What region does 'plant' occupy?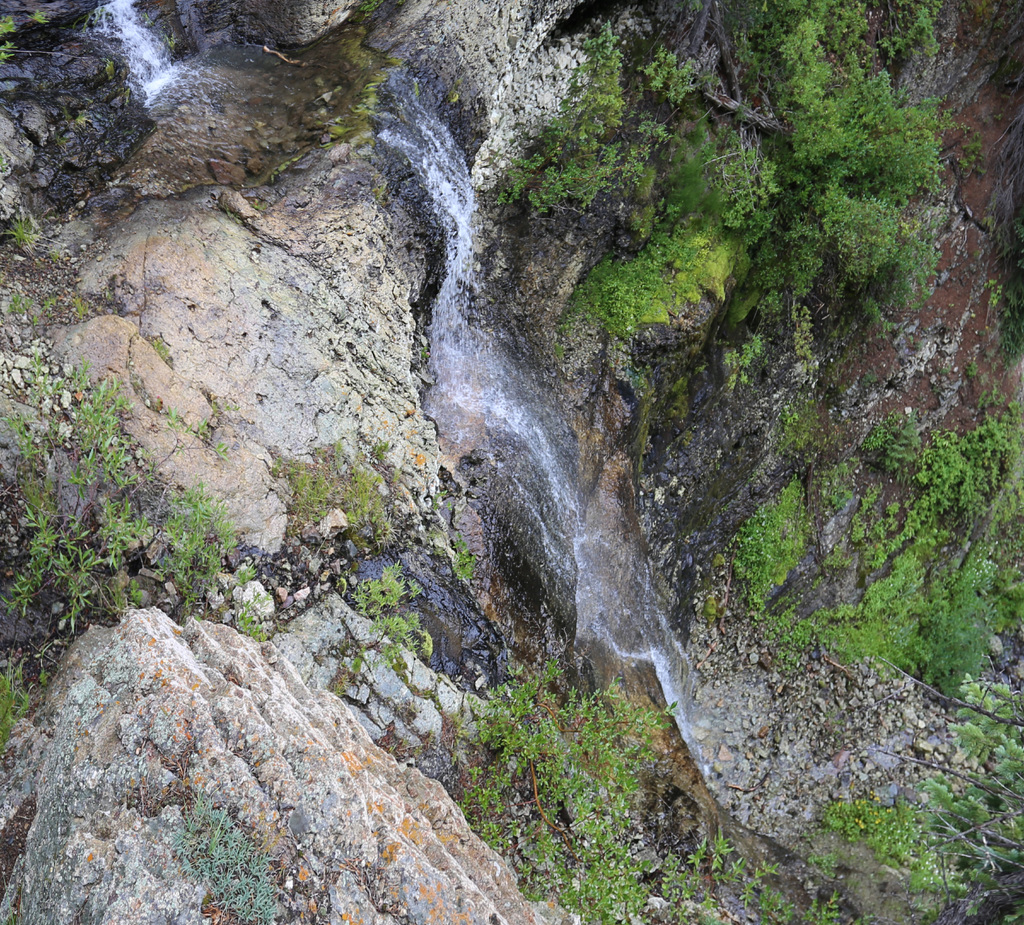
(left=4, top=329, right=232, bottom=685).
